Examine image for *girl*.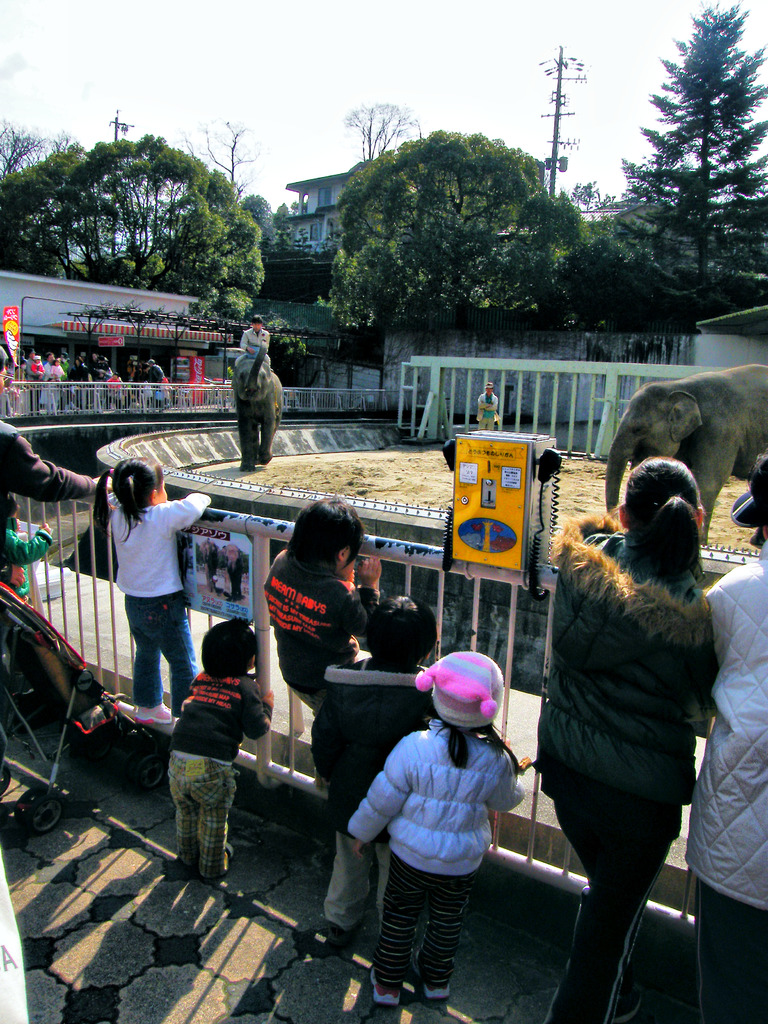
Examination result: (342, 650, 524, 1005).
